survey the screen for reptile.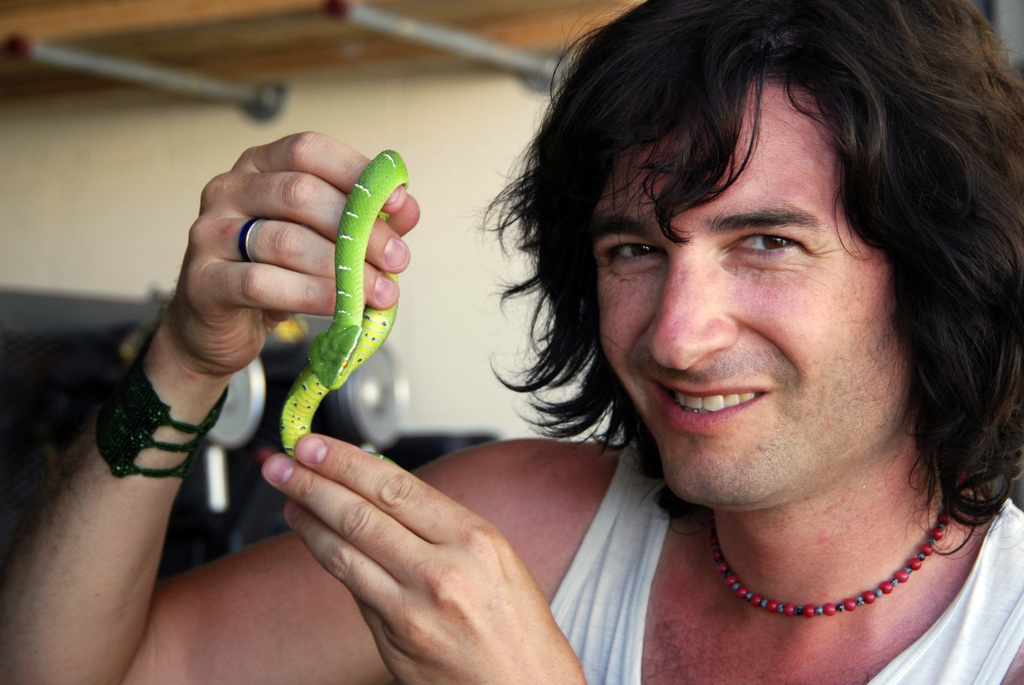
Survey found: crop(279, 150, 404, 466).
